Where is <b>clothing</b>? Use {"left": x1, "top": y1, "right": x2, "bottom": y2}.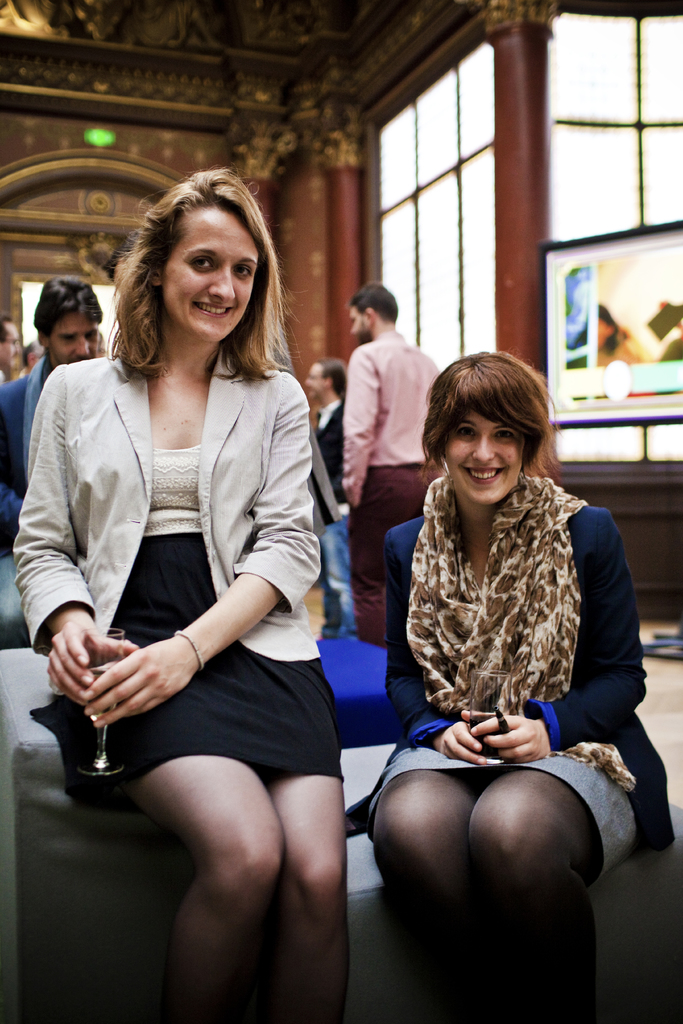
{"left": 8, "top": 359, "right": 347, "bottom": 793}.
